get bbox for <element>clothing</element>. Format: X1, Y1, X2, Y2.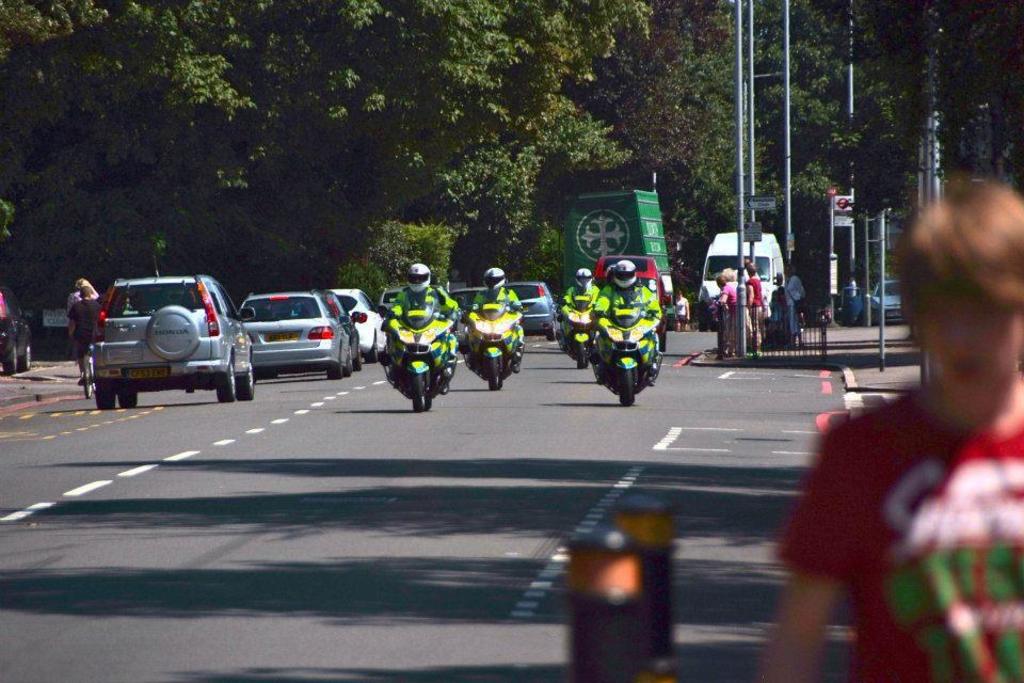
389, 287, 458, 319.
